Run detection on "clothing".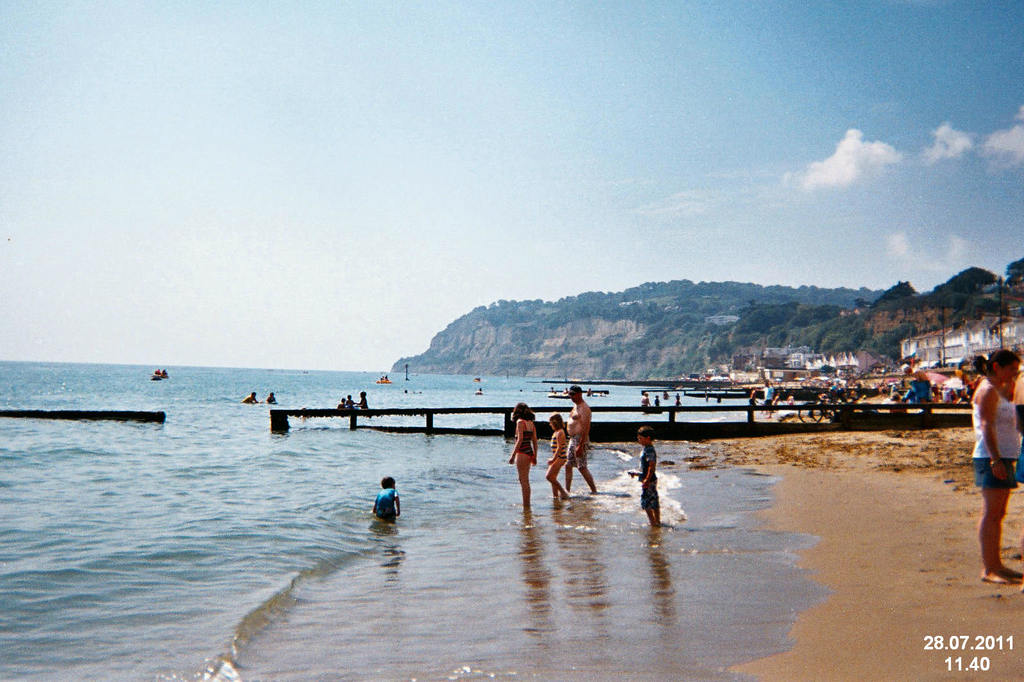
Result: select_region(377, 481, 400, 524).
